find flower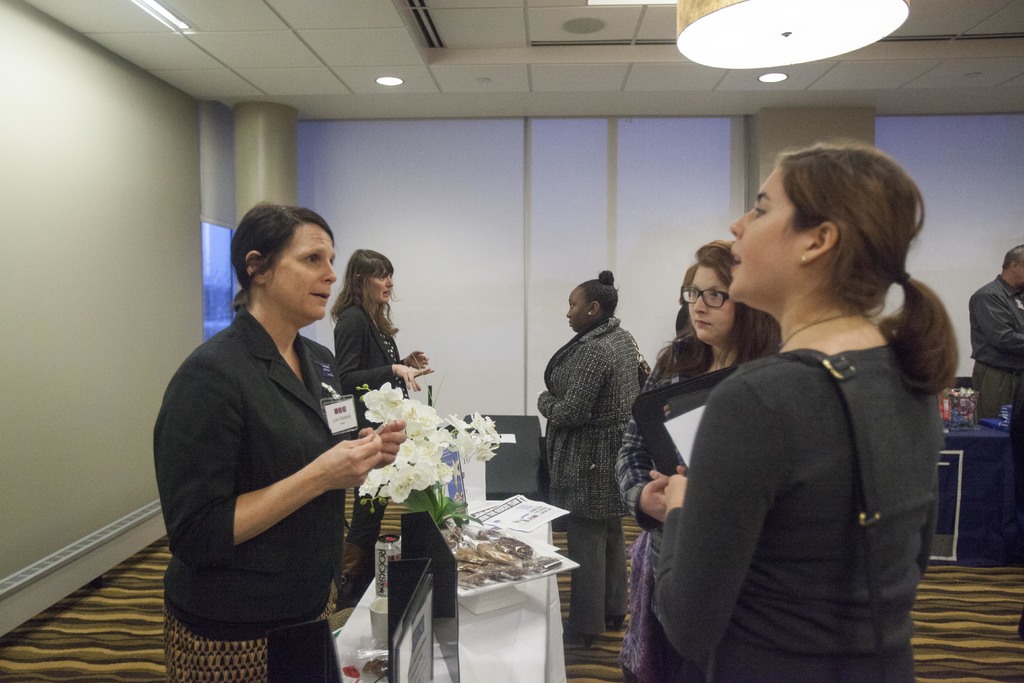
[left=362, top=383, right=508, bottom=504]
